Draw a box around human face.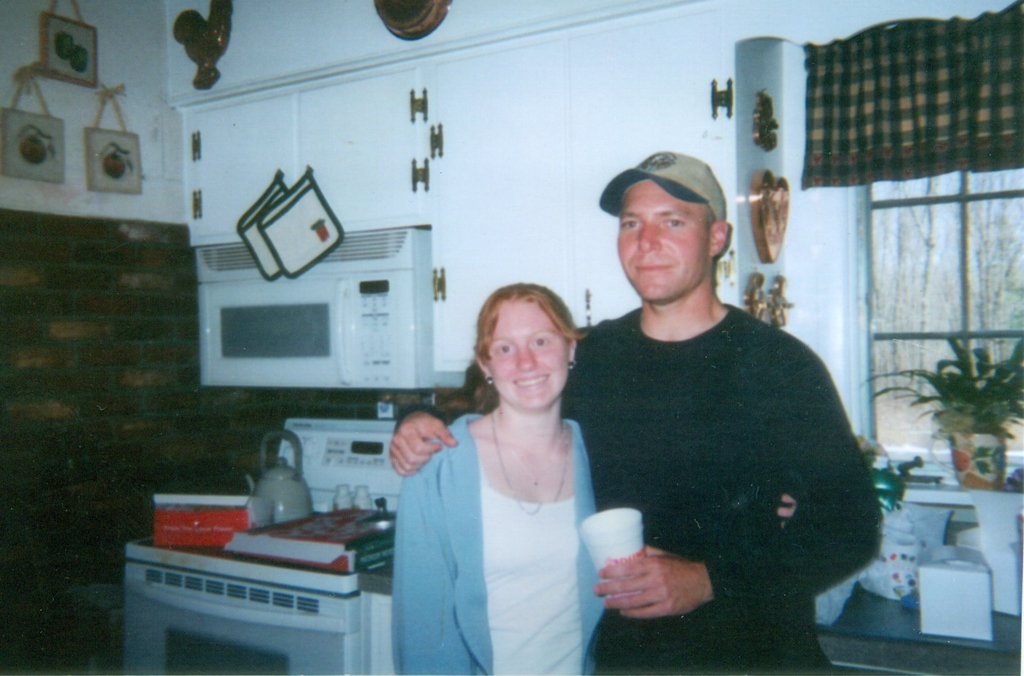
crop(488, 304, 570, 413).
